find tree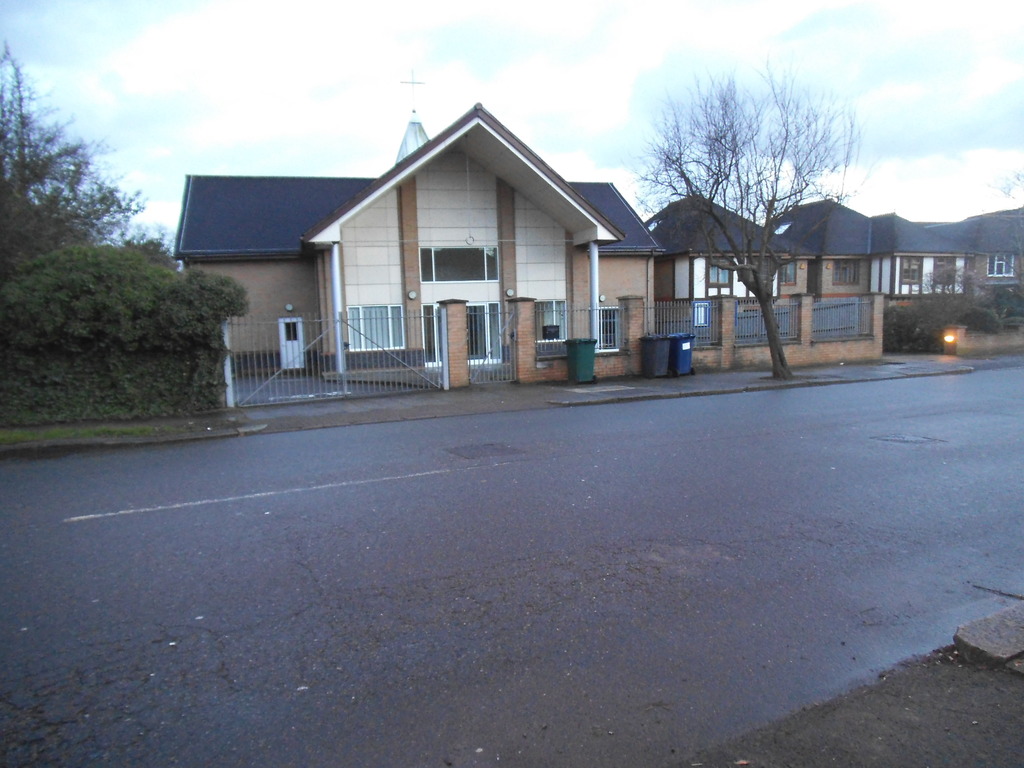
bbox(137, 234, 182, 271)
